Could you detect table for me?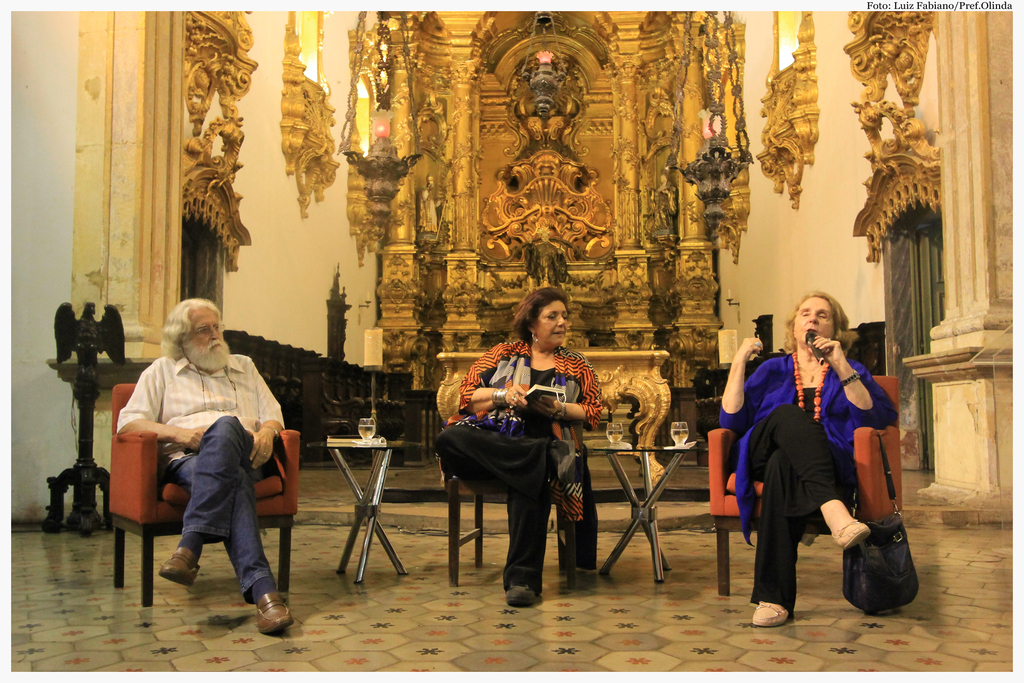
Detection result: x1=587 y1=438 x2=690 y2=586.
